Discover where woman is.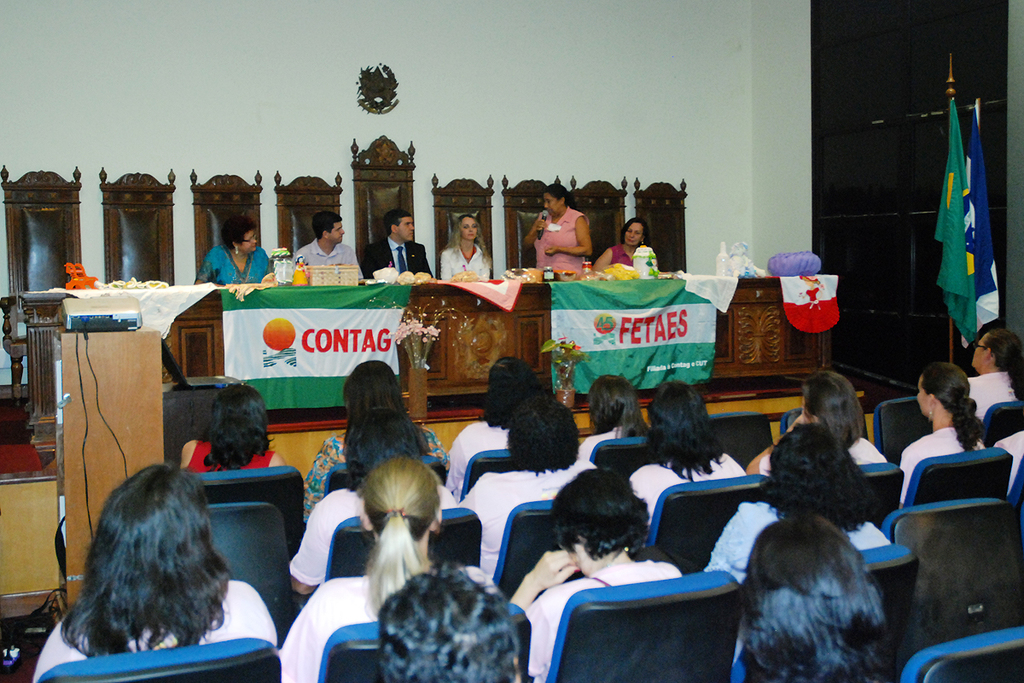
Discovered at (x1=173, y1=385, x2=289, y2=475).
